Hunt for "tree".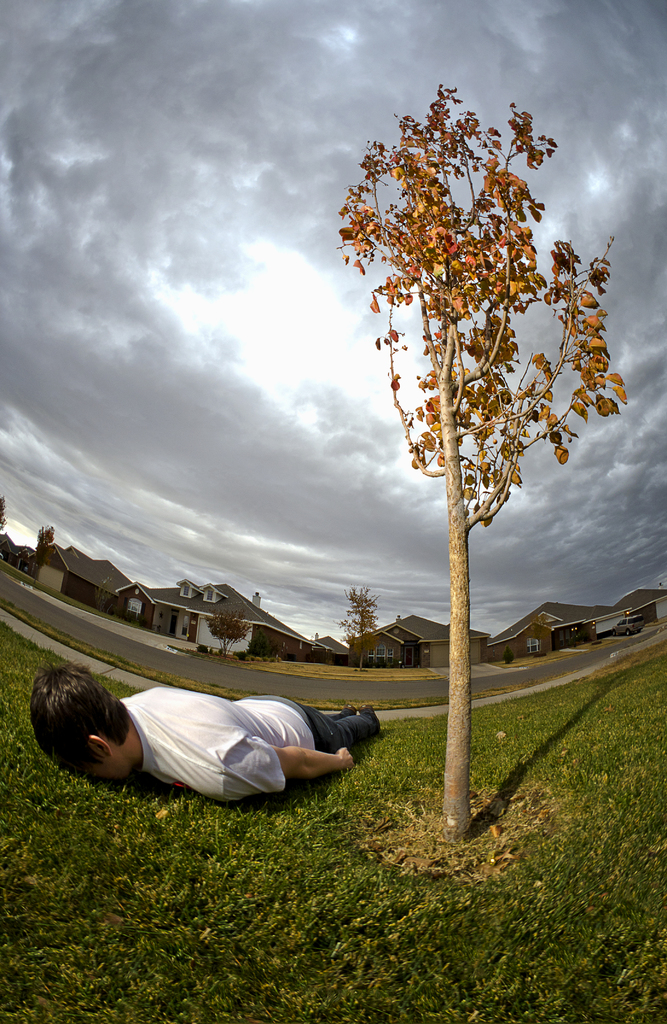
Hunted down at box=[286, 2, 640, 743].
